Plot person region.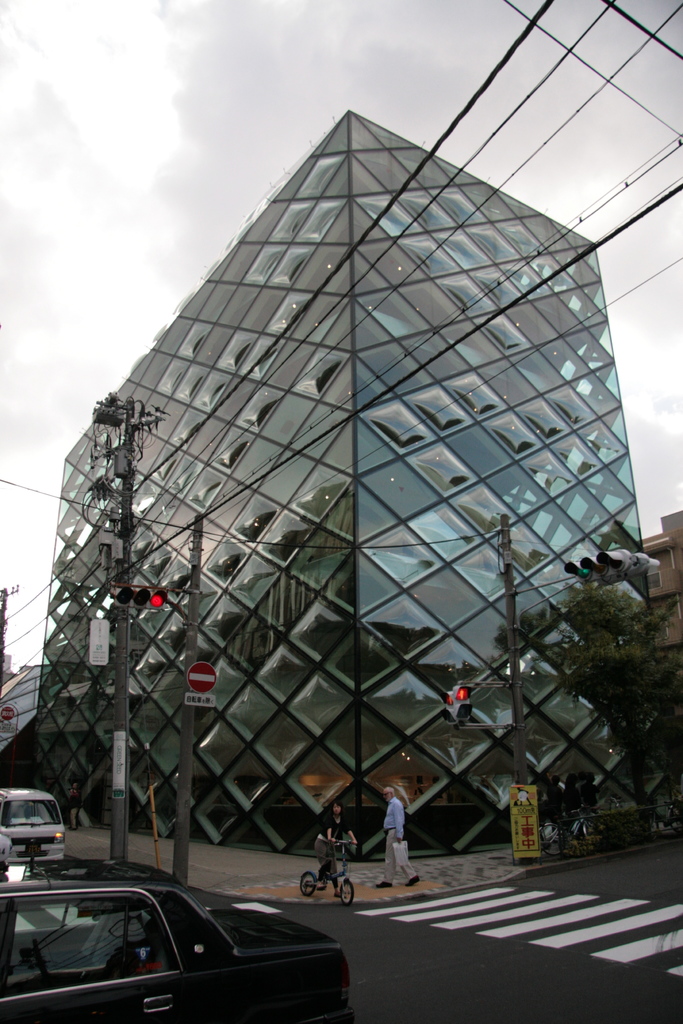
Plotted at crop(378, 792, 427, 891).
